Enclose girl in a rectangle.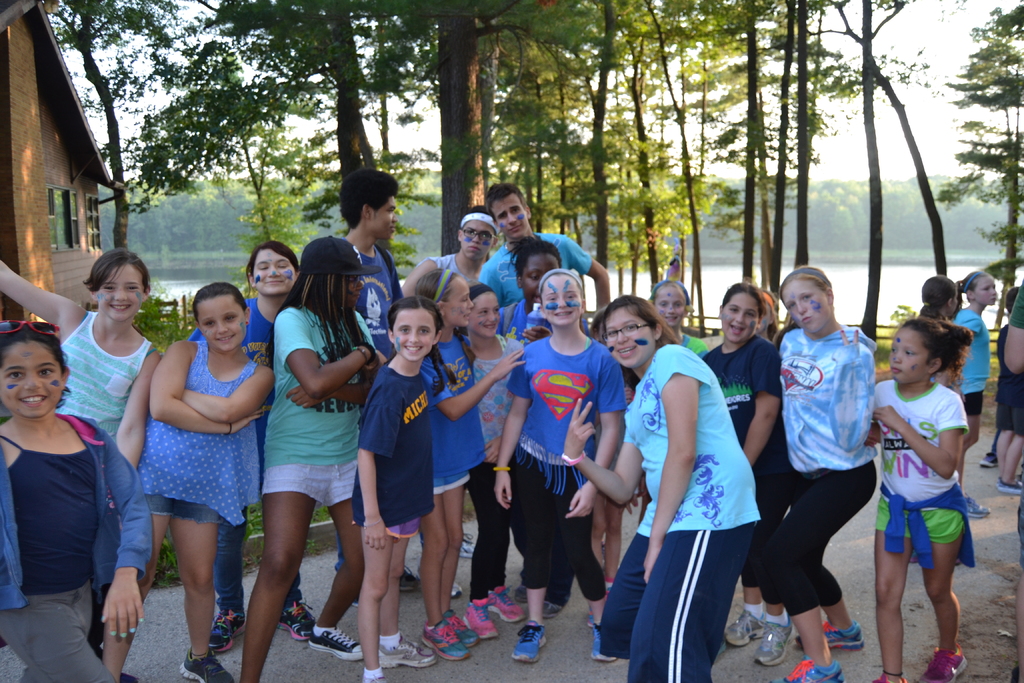
crop(705, 288, 781, 672).
